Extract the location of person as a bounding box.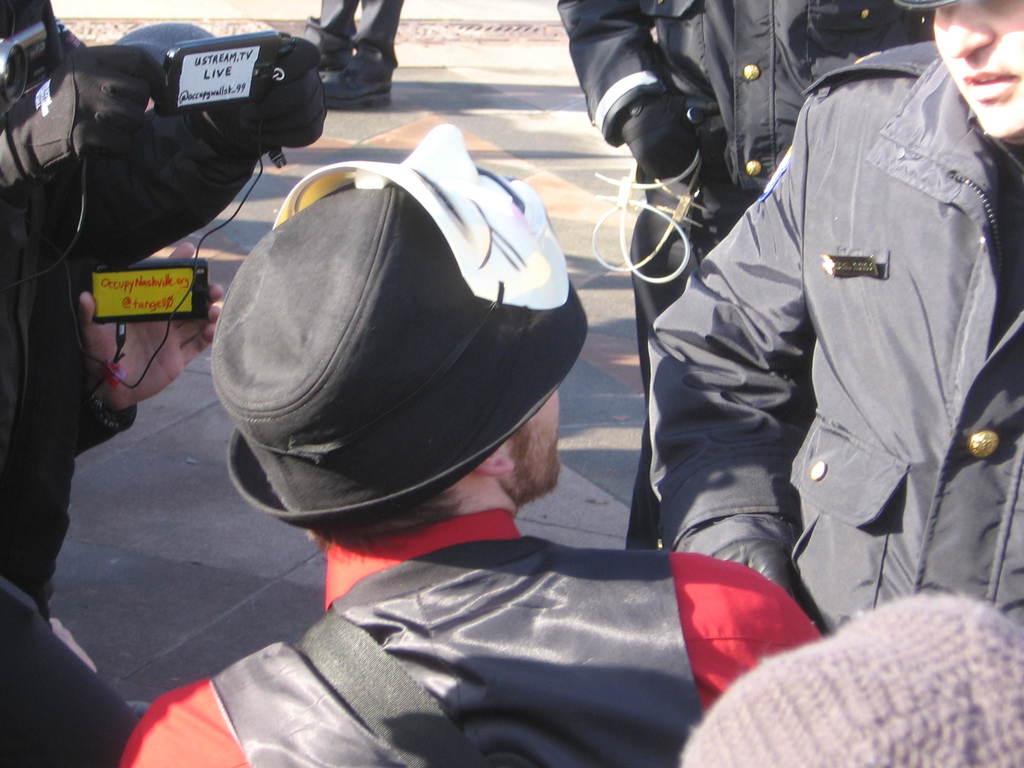
l=555, t=0, r=934, b=552.
